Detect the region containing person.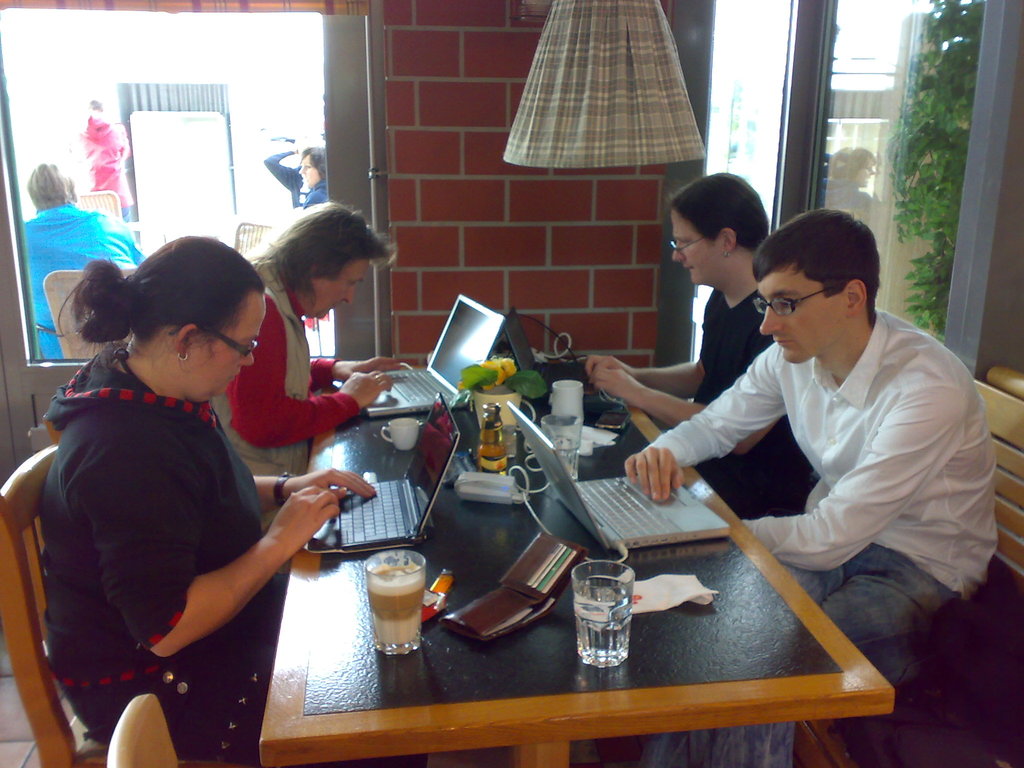
584 173 771 429.
